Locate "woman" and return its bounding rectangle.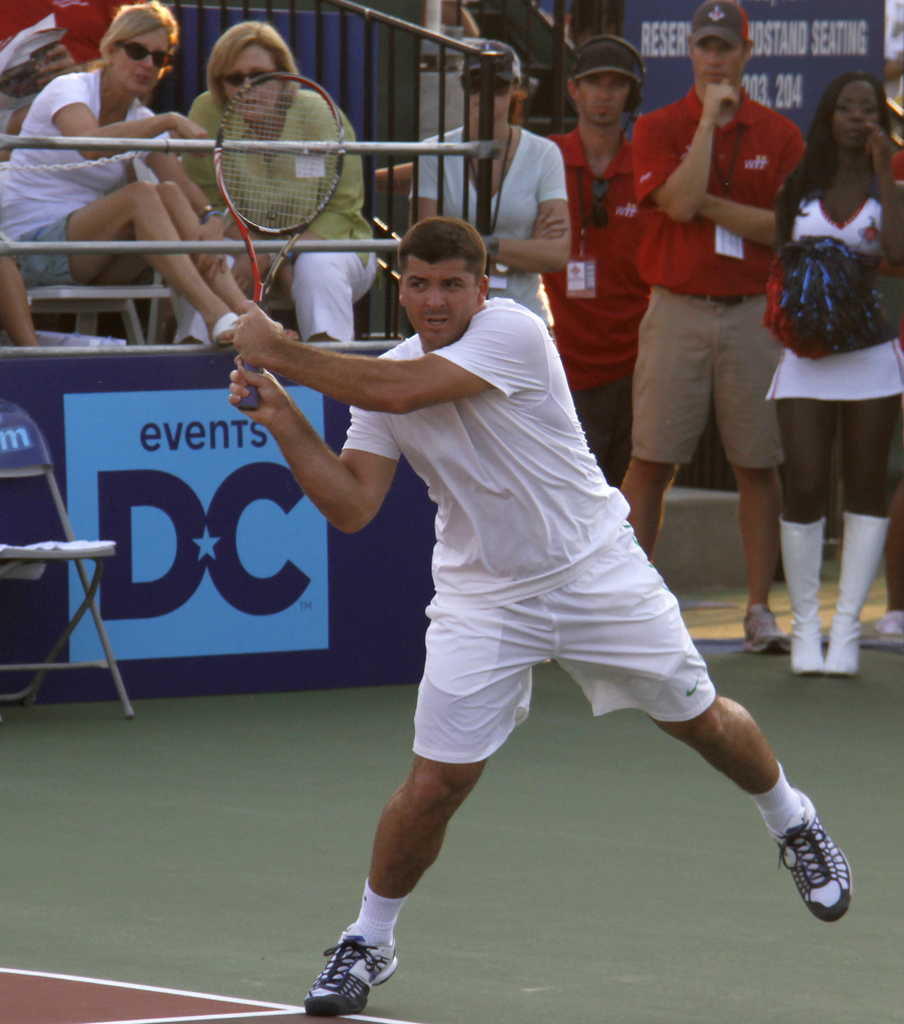
detection(408, 34, 577, 344).
